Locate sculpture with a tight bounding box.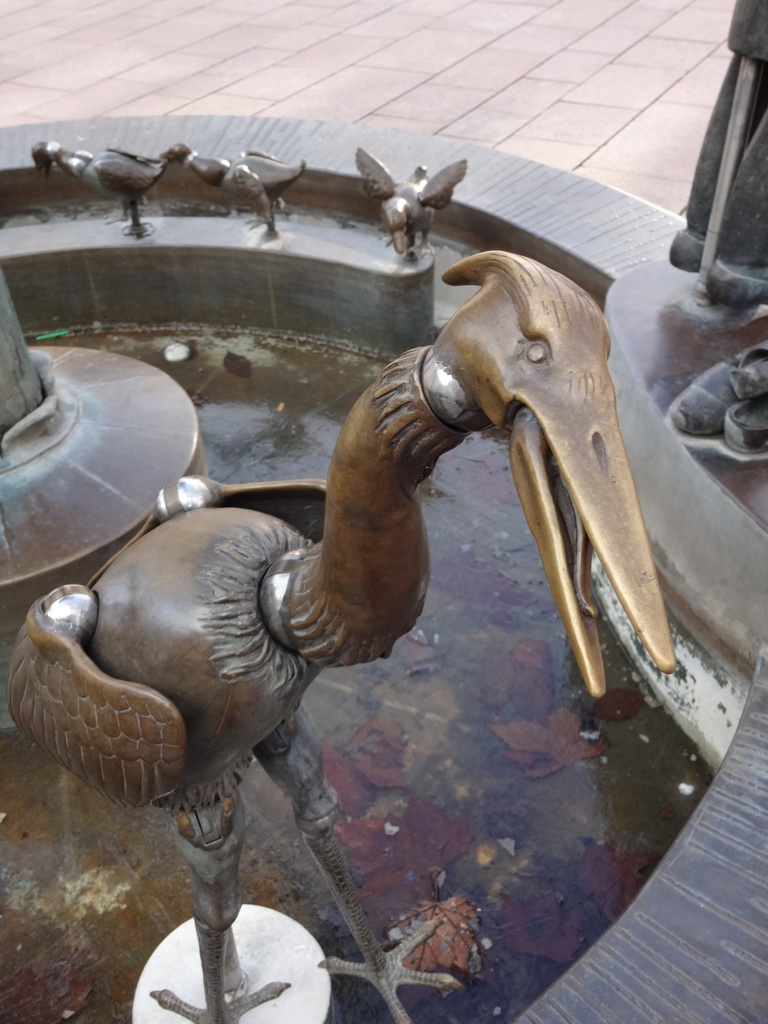
[156,147,313,236].
